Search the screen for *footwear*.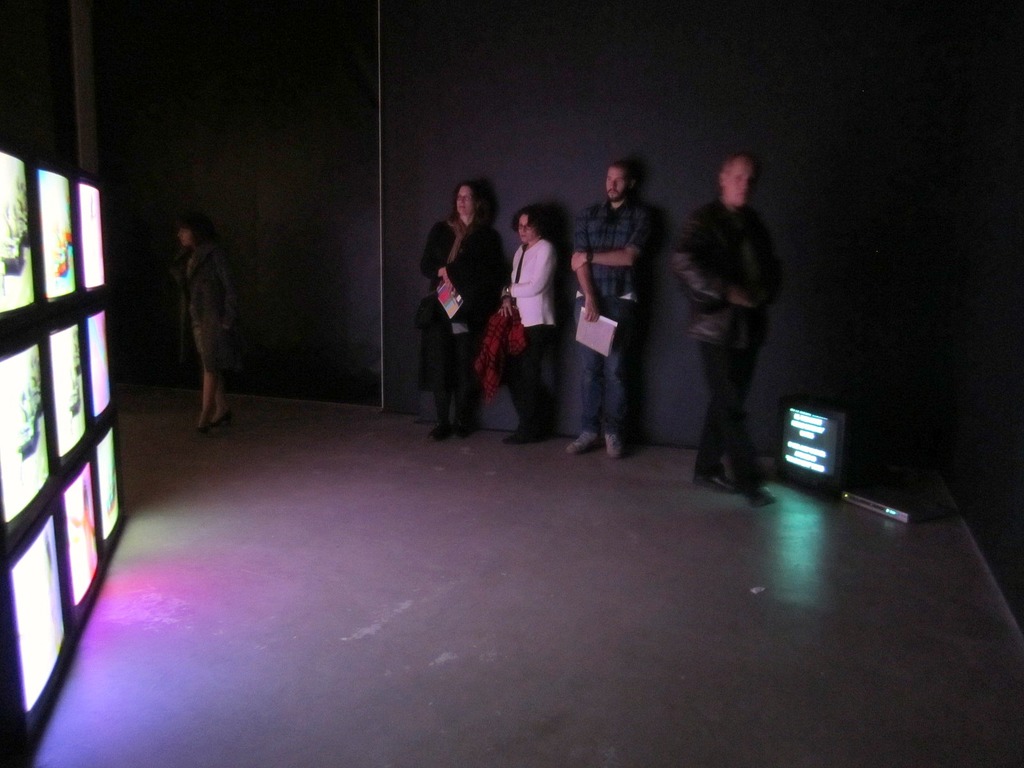
Found at l=566, t=431, r=601, b=452.
